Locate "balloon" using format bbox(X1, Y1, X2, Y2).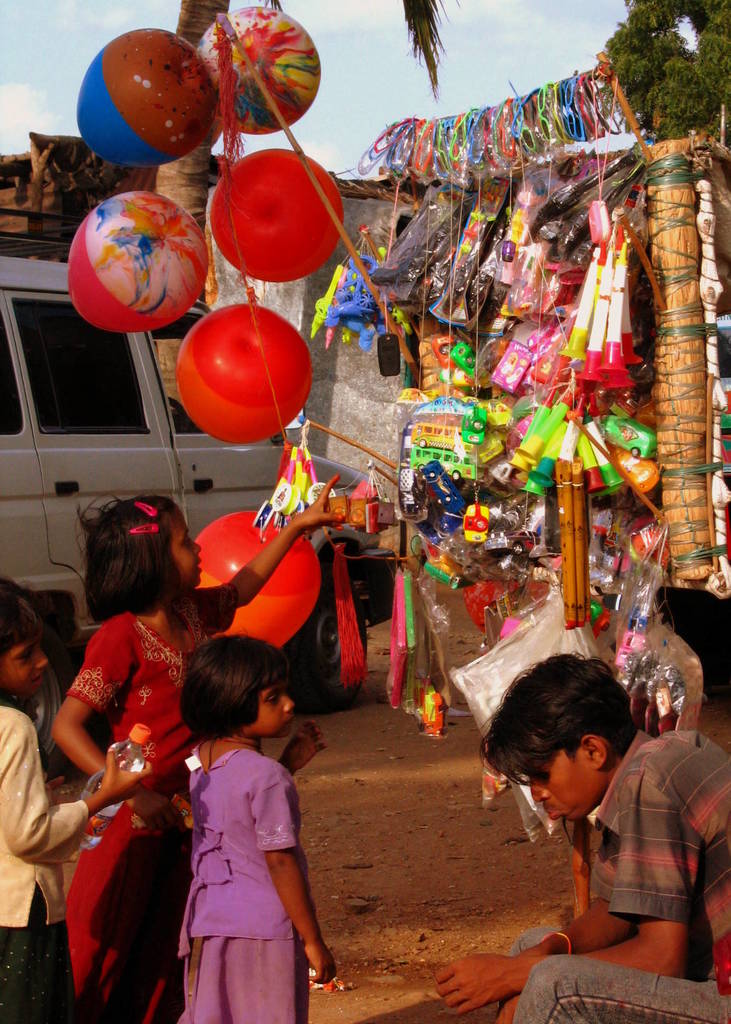
bbox(214, 145, 349, 284).
